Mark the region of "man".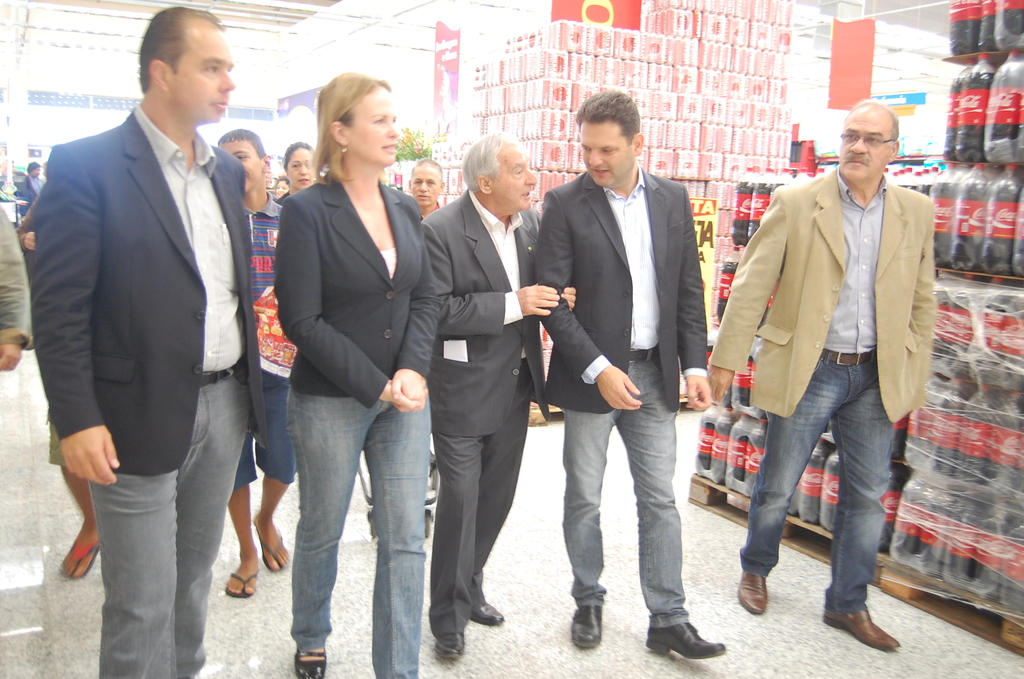
Region: (29,5,273,678).
